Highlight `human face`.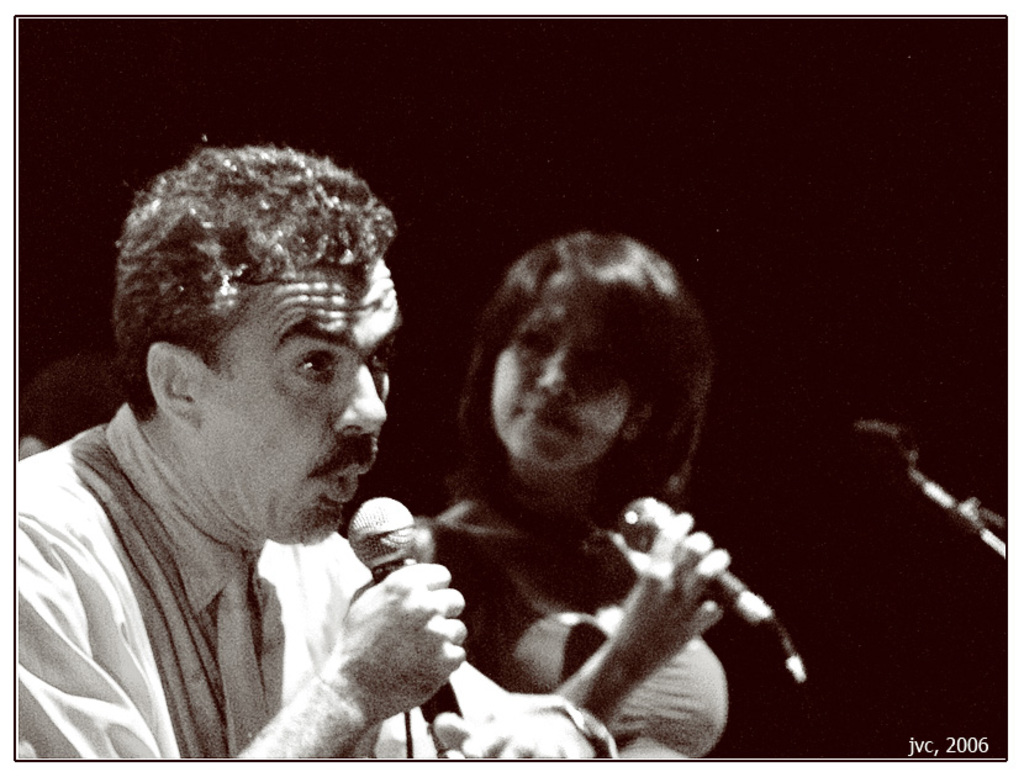
Highlighted region: <region>489, 298, 630, 471</region>.
